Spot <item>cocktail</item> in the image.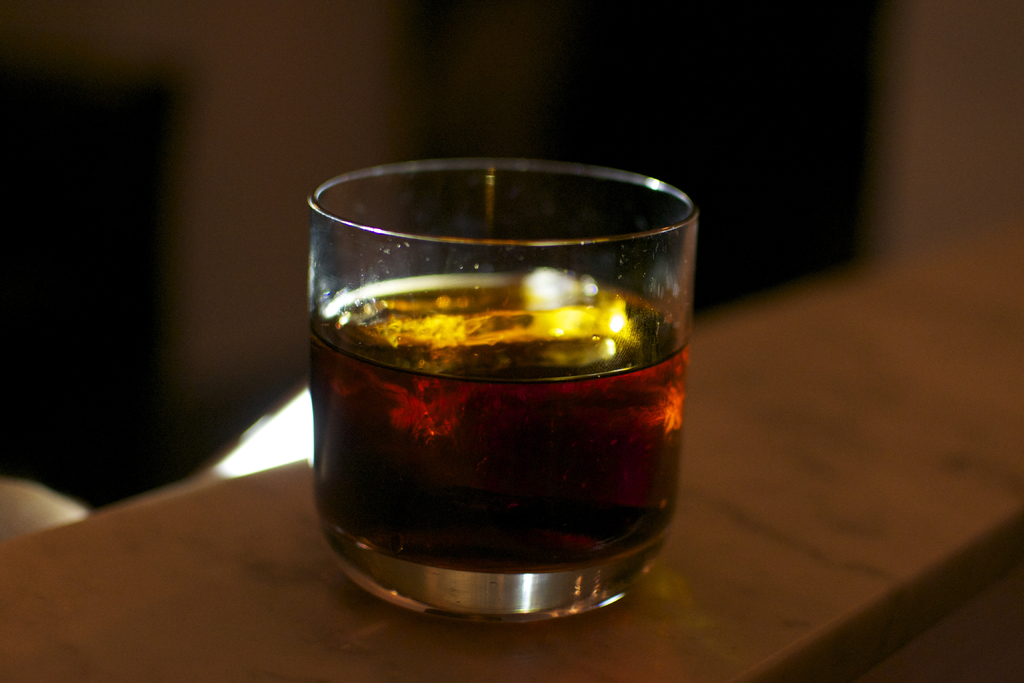
<item>cocktail</item> found at BBox(311, 126, 691, 637).
